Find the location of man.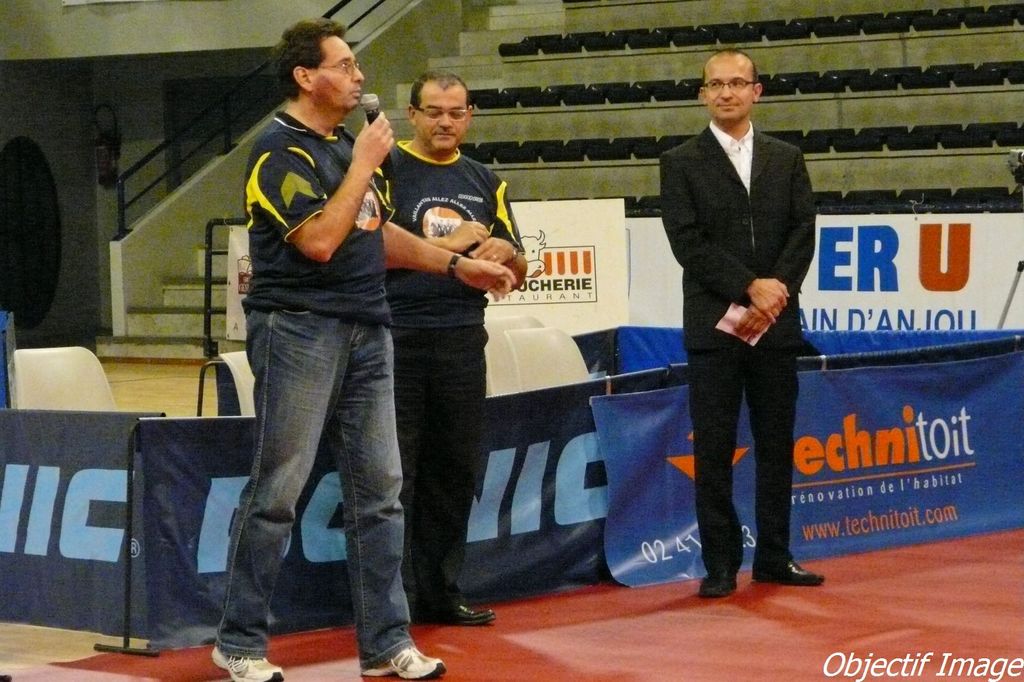
Location: locate(206, 19, 432, 656).
